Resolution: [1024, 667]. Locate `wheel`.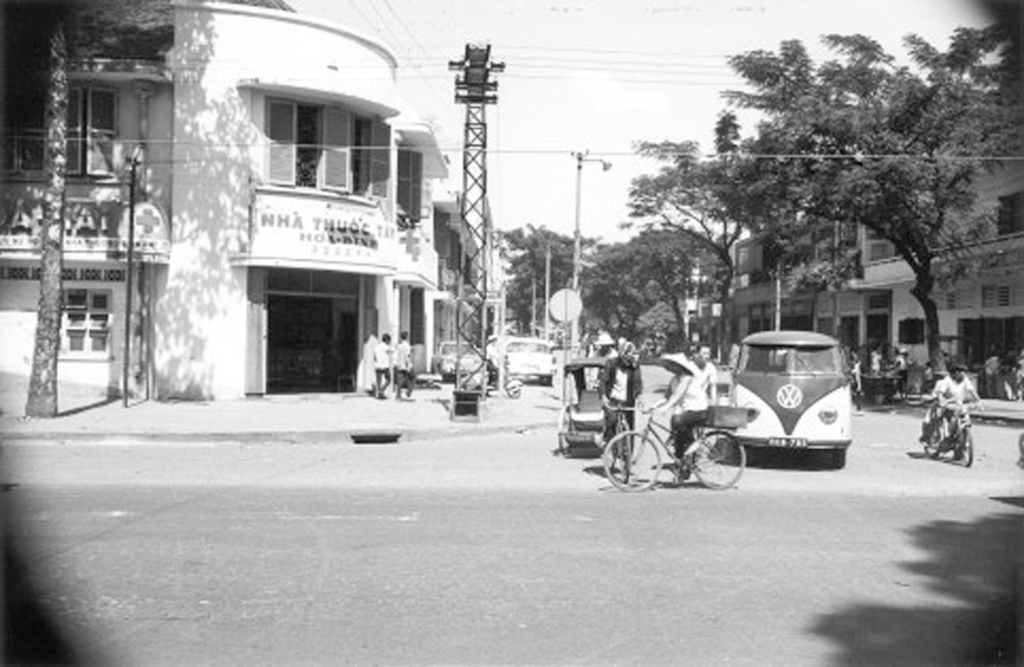
BBox(965, 428, 972, 468).
